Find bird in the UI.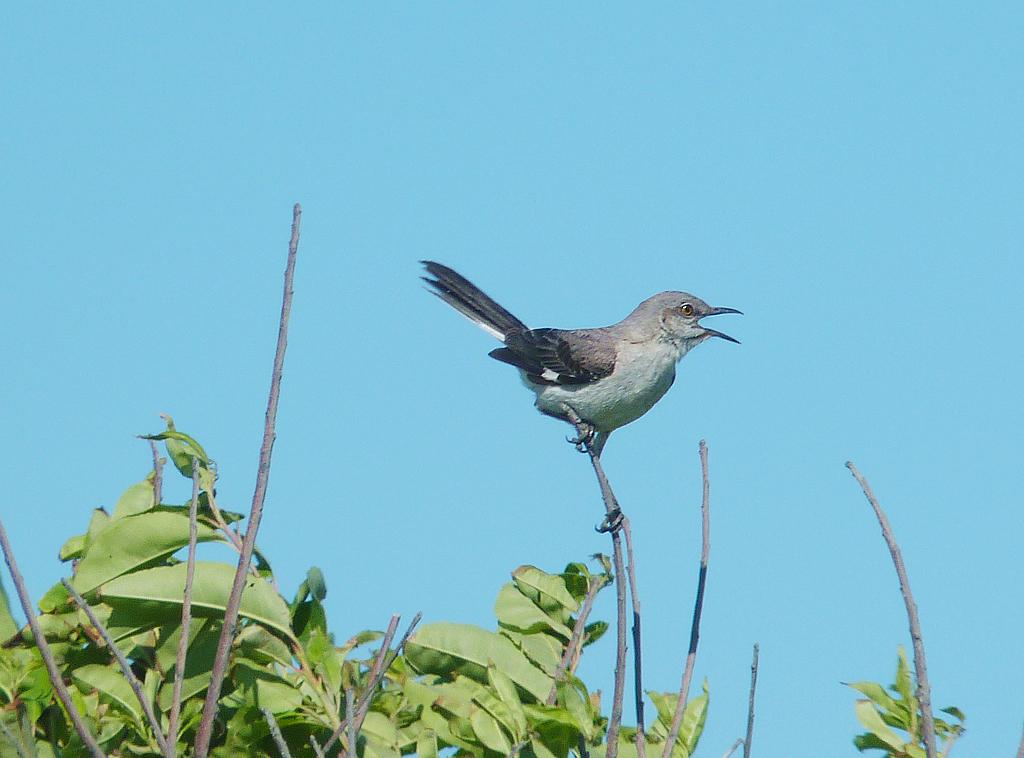
UI element at <bbox>414, 257, 744, 452</bbox>.
